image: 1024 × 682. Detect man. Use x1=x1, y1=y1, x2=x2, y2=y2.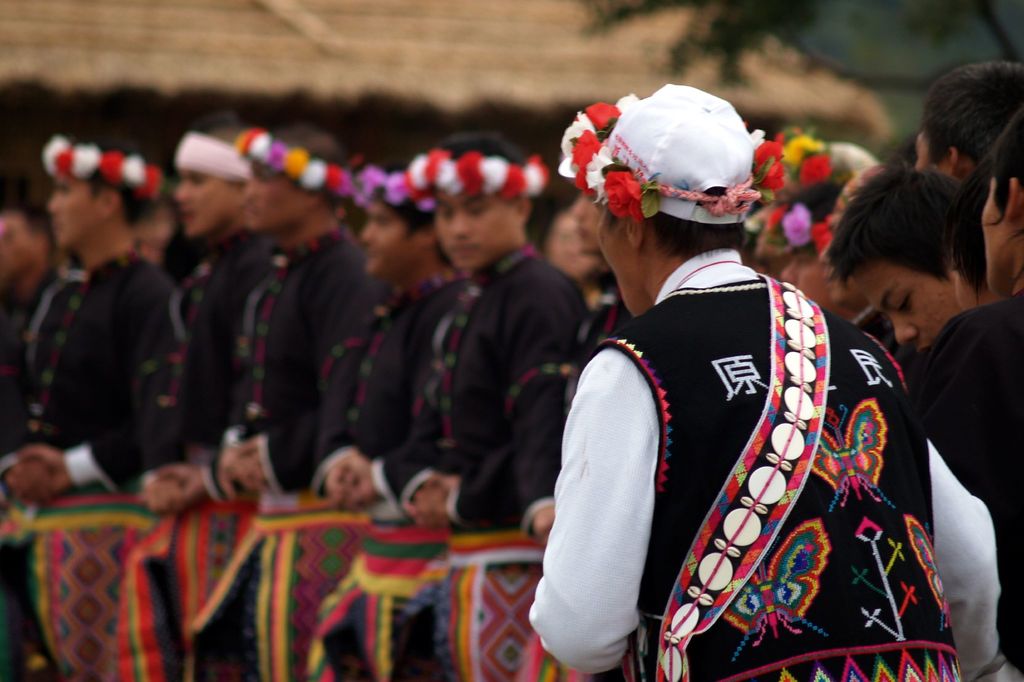
x1=518, y1=77, x2=1019, y2=681.
